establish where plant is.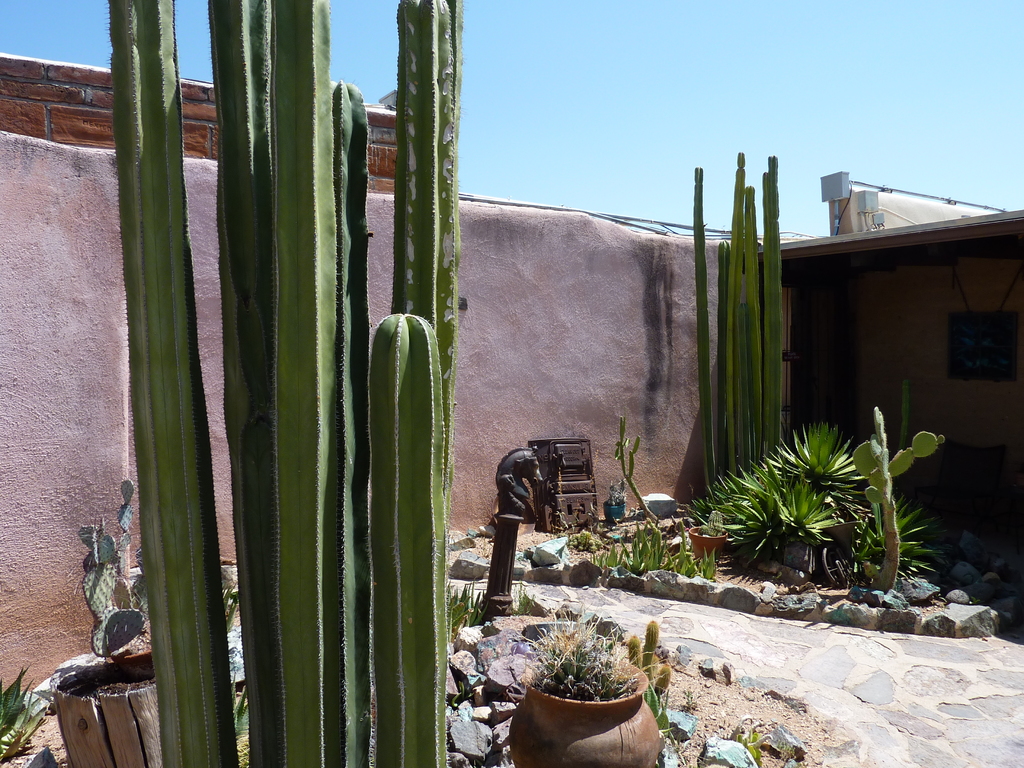
Established at box(549, 462, 563, 538).
